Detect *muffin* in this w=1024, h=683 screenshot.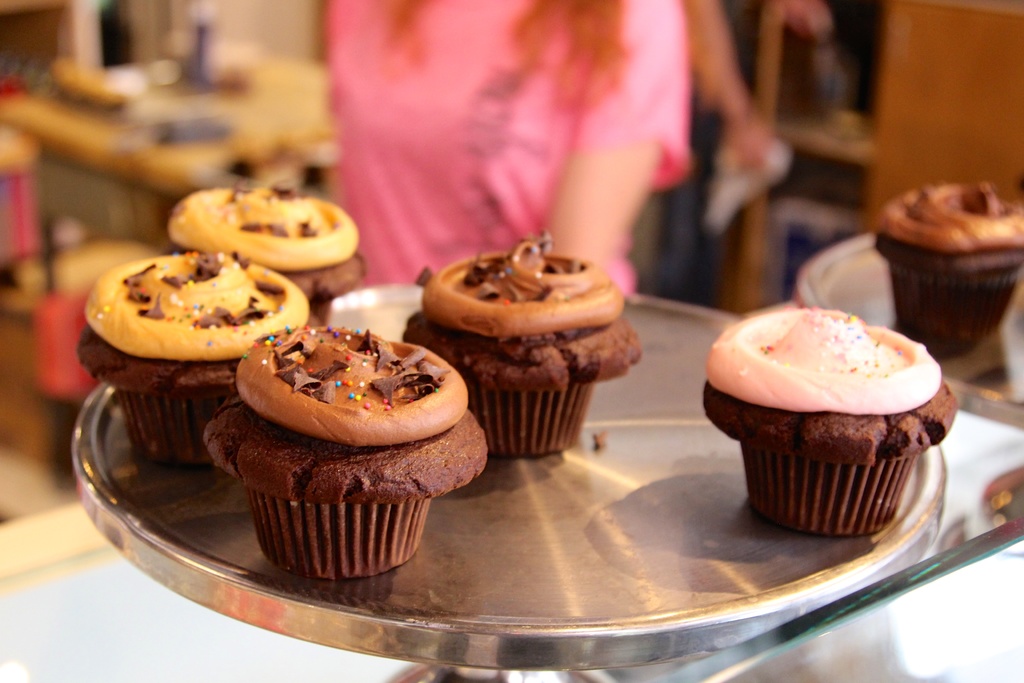
Detection: Rect(68, 242, 312, 467).
